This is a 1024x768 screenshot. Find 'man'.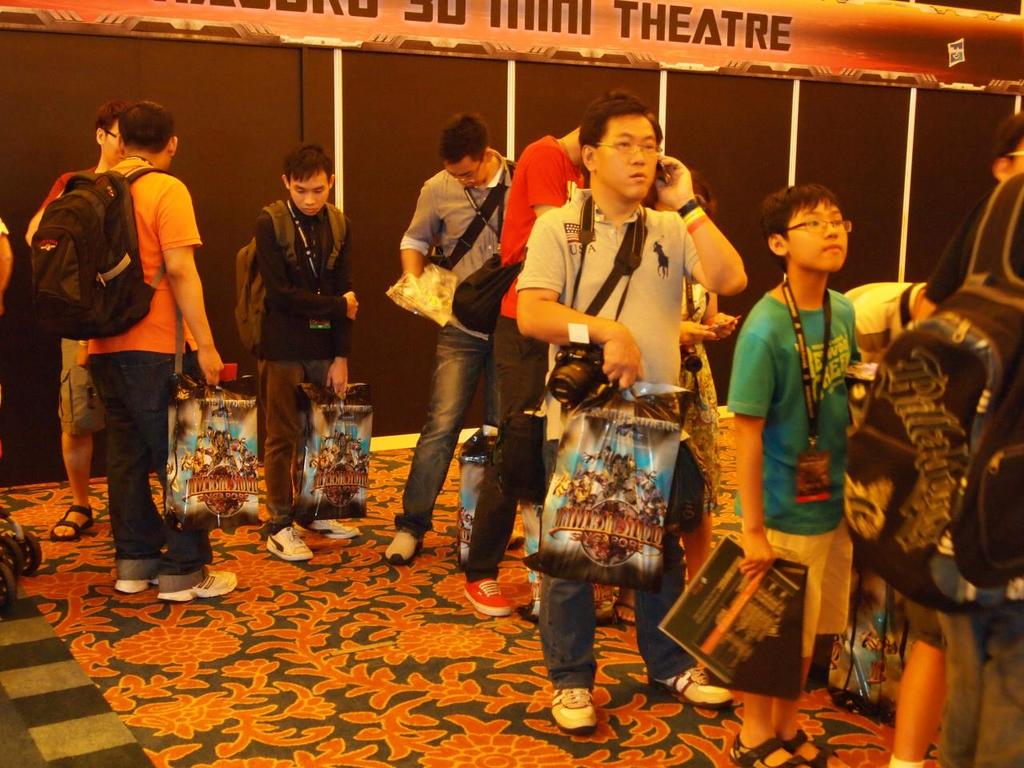
Bounding box: left=26, top=94, right=130, bottom=542.
